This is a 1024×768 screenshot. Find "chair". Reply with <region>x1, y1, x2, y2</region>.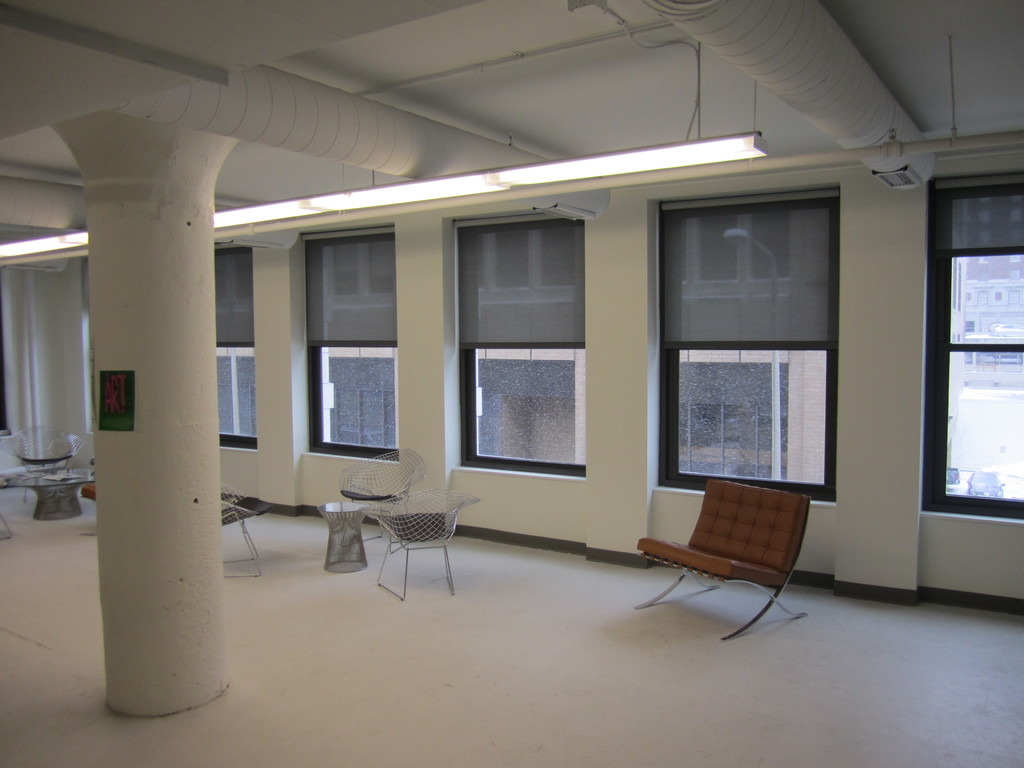
<region>12, 424, 86, 500</region>.
